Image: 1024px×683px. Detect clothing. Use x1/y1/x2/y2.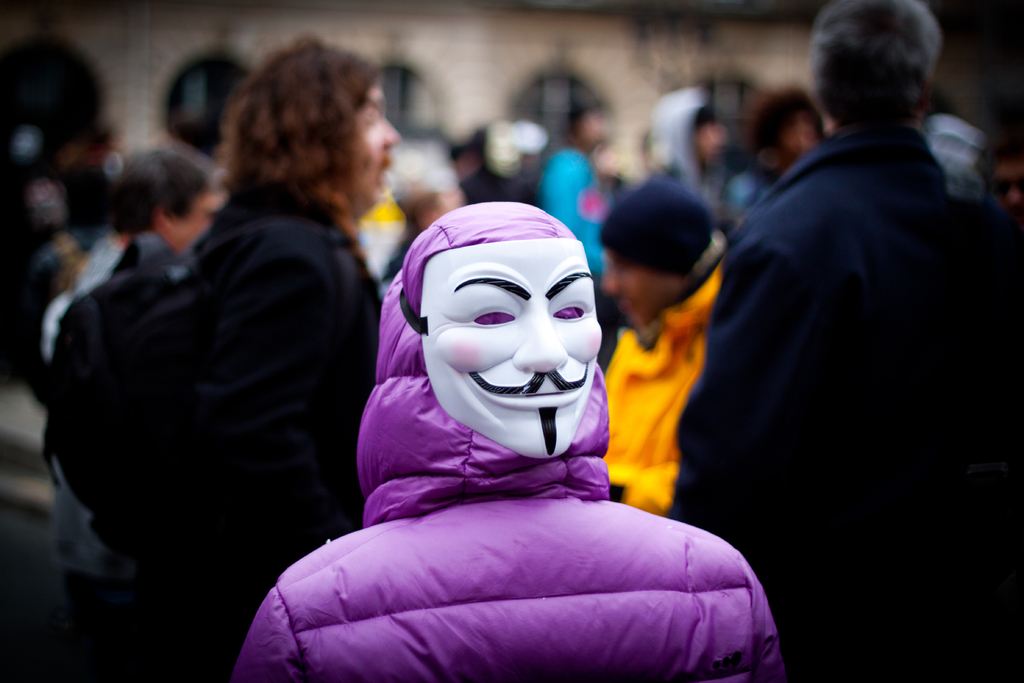
536/145/618/302.
